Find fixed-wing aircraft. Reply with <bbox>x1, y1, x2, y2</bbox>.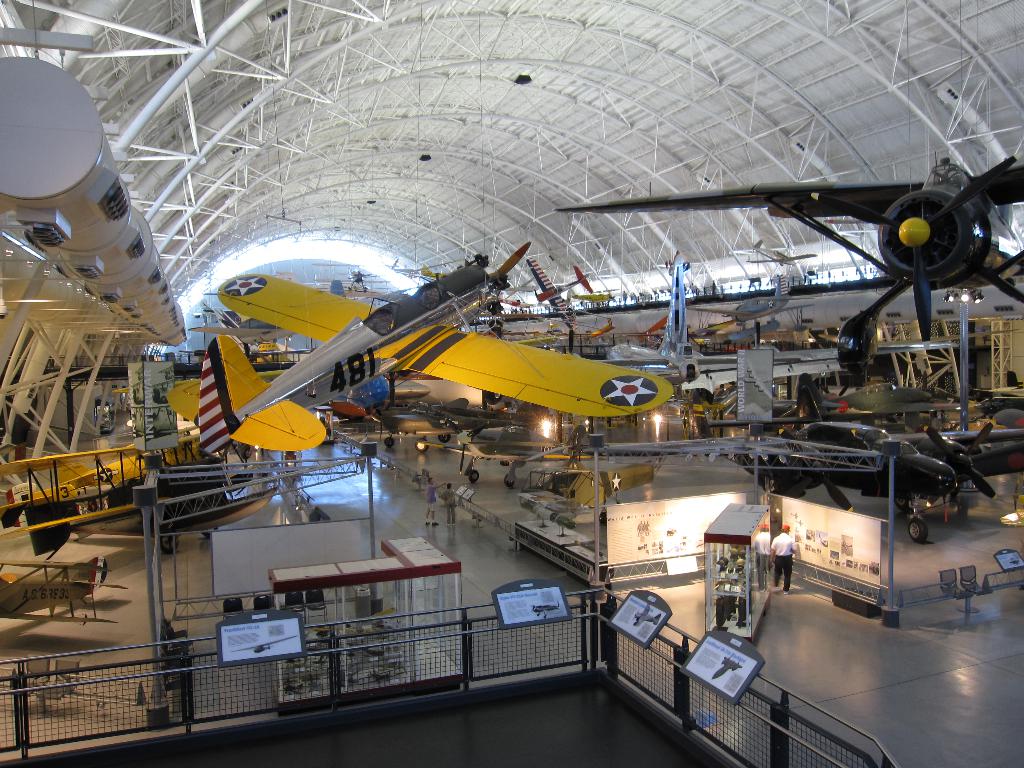
<bbox>0, 468, 279, 552</bbox>.
